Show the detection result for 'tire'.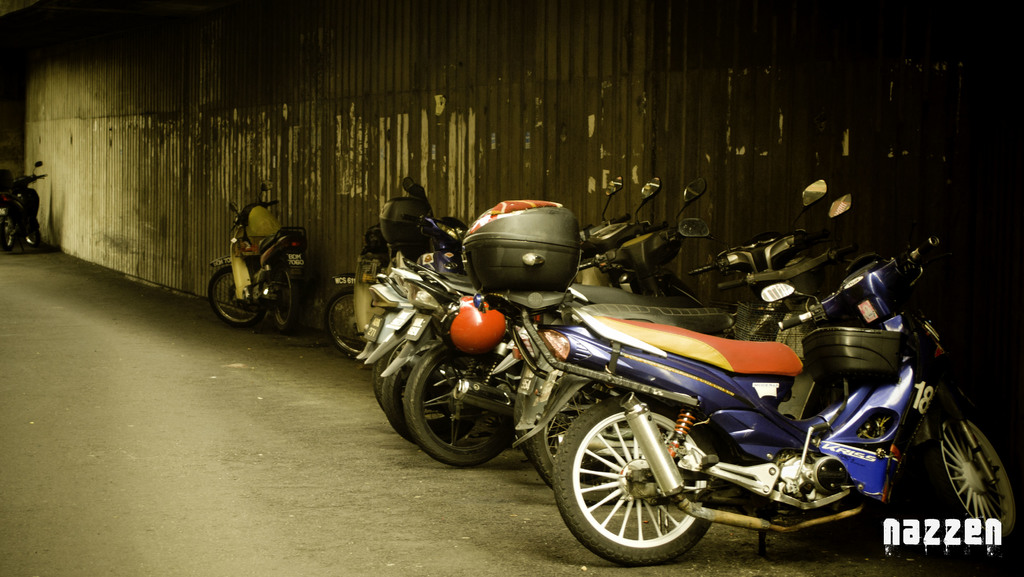
bbox=(515, 394, 587, 454).
